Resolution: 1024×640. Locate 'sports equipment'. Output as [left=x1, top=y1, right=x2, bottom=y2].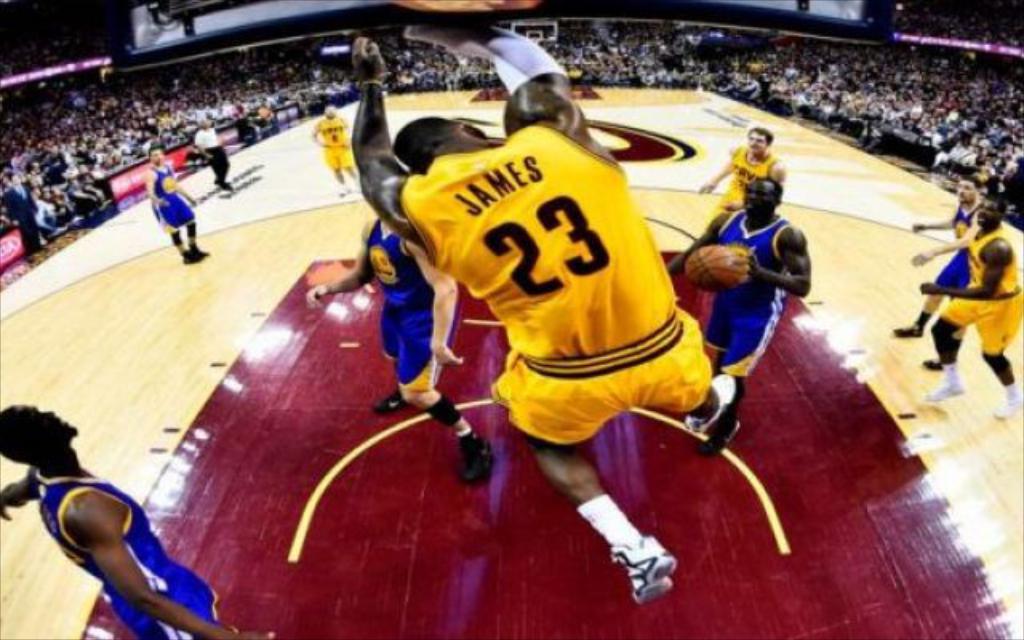
[left=611, top=539, right=682, bottom=605].
